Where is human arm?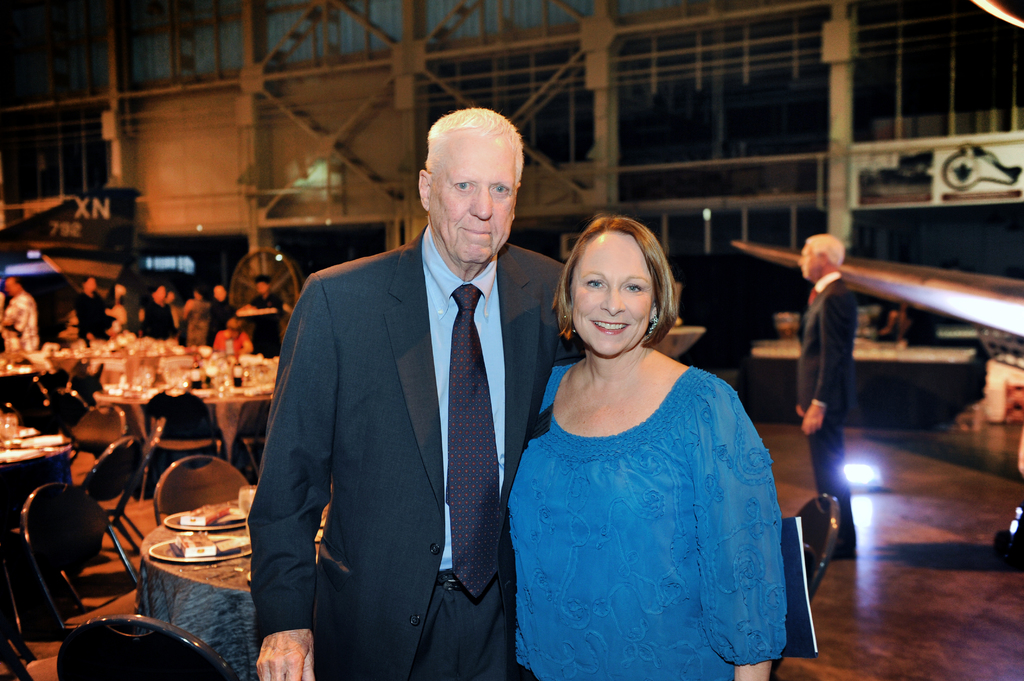
box=[691, 384, 786, 680].
